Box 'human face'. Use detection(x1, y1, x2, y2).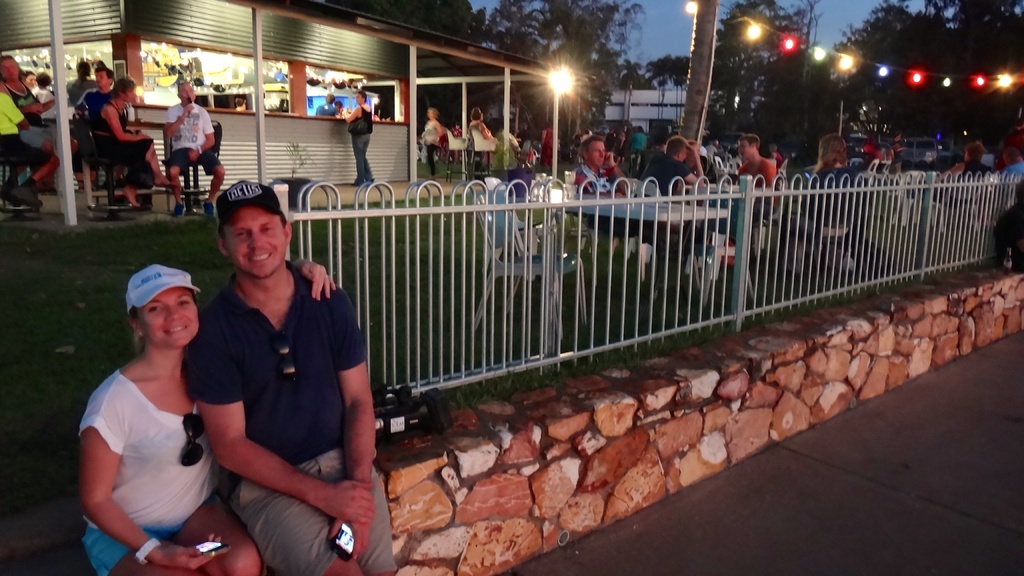
detection(138, 282, 196, 349).
